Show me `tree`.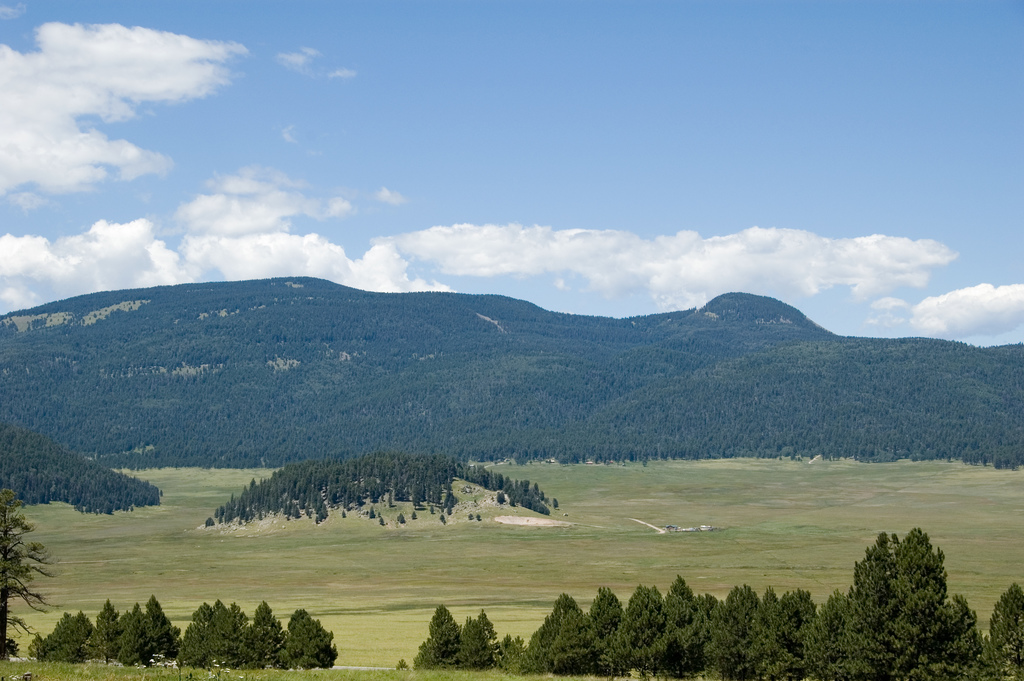
`tree` is here: bbox=(399, 591, 461, 662).
